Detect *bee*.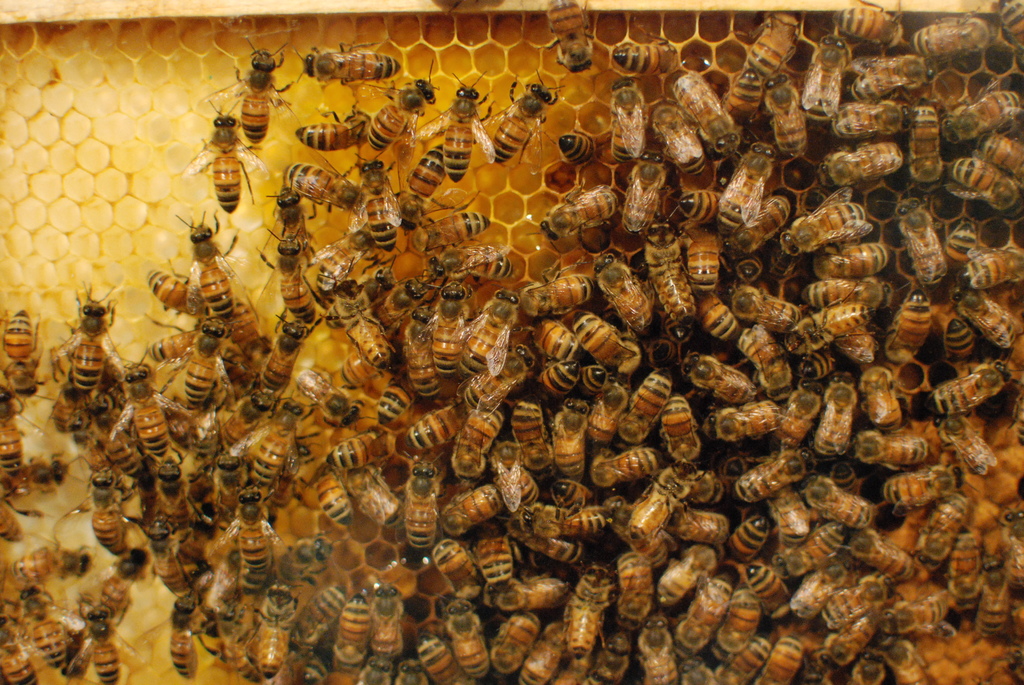
Detected at detection(767, 487, 798, 543).
